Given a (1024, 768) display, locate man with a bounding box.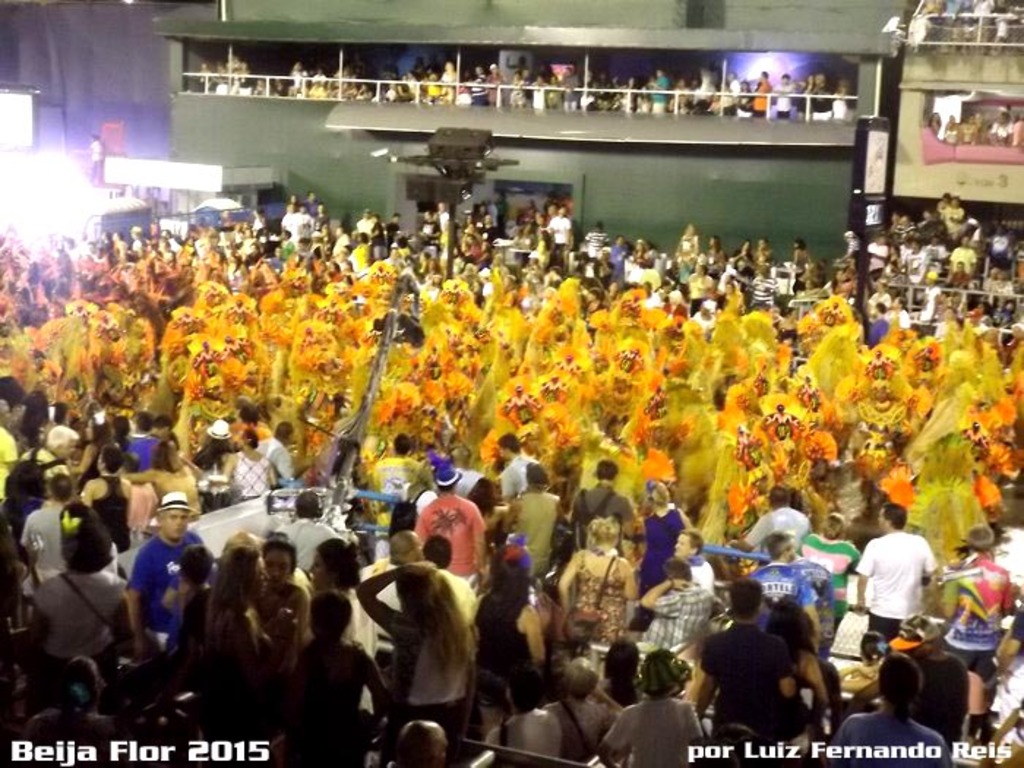
Located: <region>268, 481, 338, 572</region>.
